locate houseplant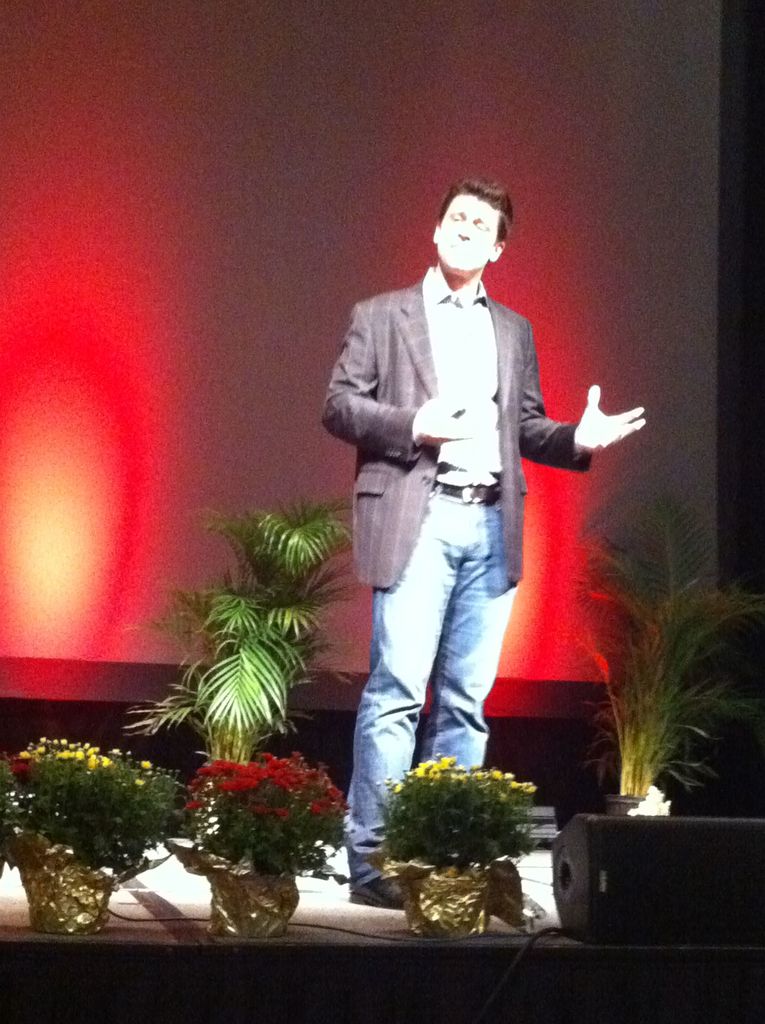
select_region(567, 470, 757, 823)
